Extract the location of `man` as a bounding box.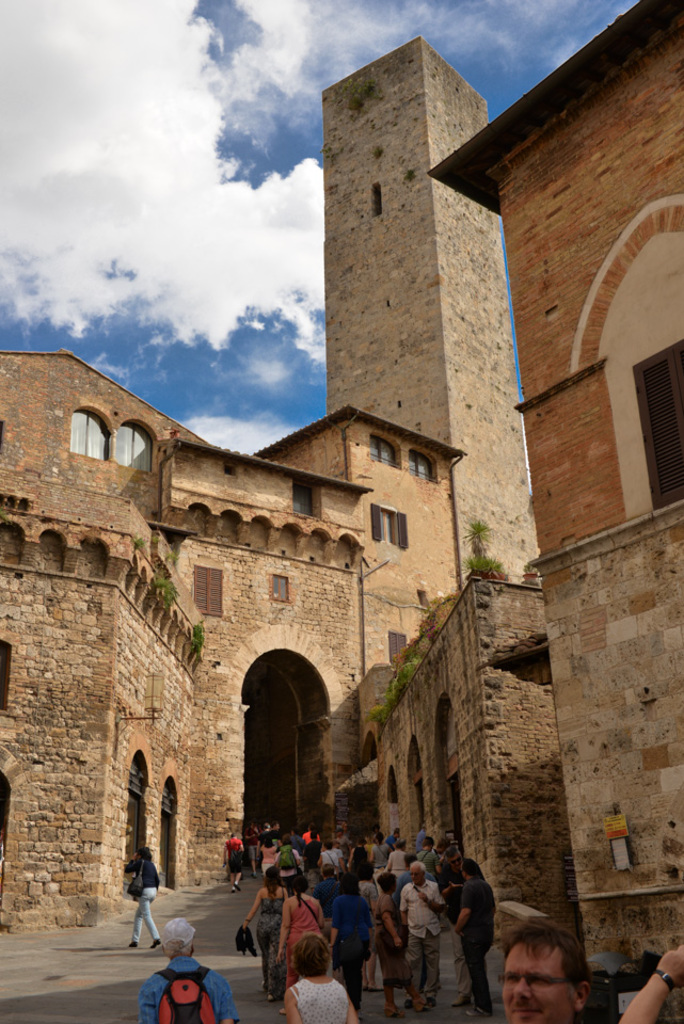
pyautogui.locateOnScreen(397, 861, 441, 1010).
